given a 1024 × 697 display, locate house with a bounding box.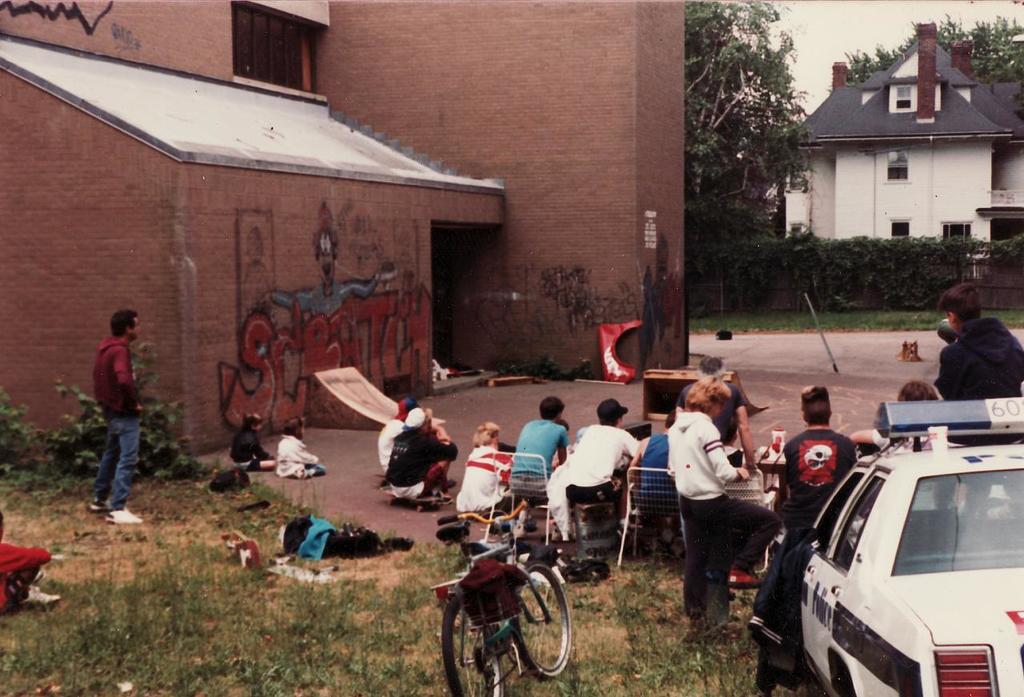
Located: <bbox>0, 0, 691, 458</bbox>.
